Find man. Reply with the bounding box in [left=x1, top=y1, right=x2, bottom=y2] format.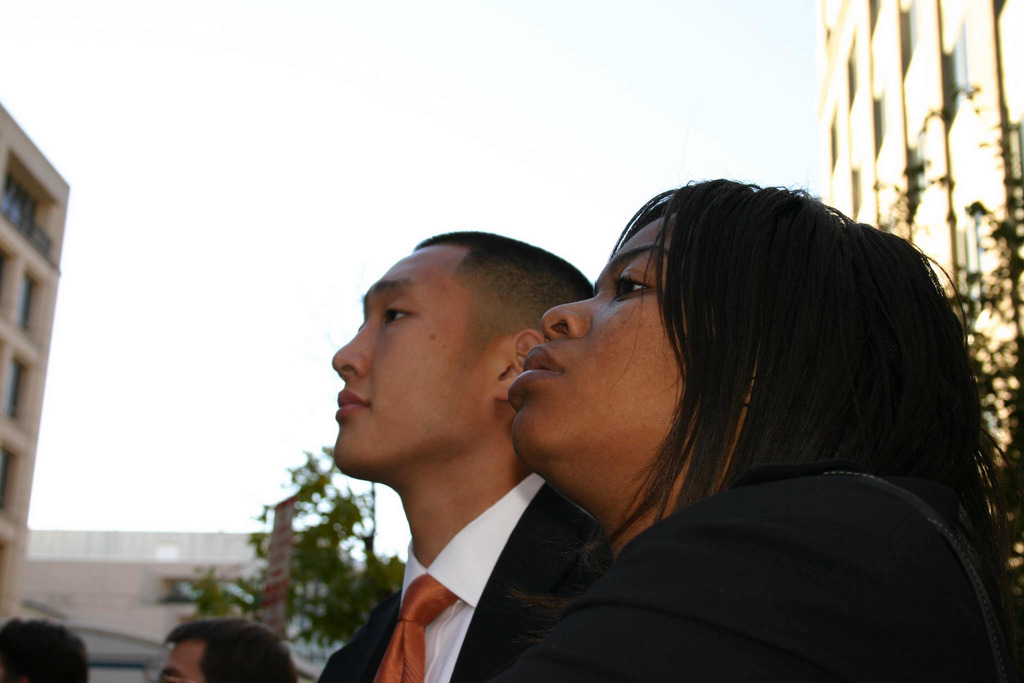
[left=156, top=620, right=299, bottom=682].
